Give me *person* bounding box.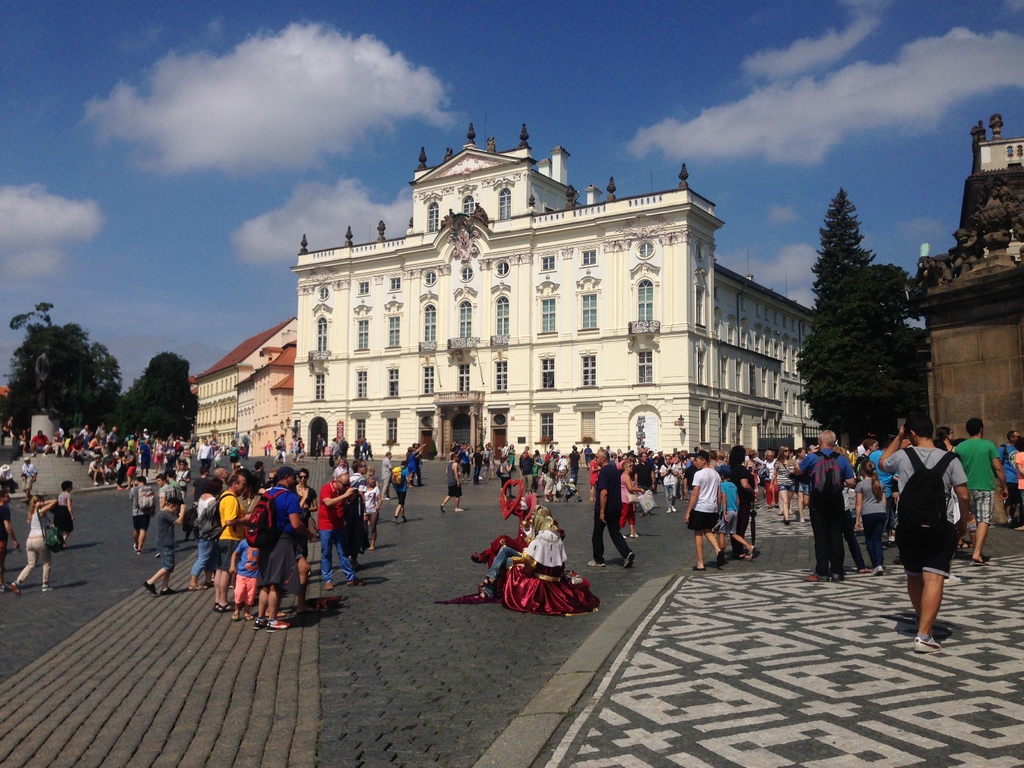
<bbox>371, 450, 388, 504</bbox>.
